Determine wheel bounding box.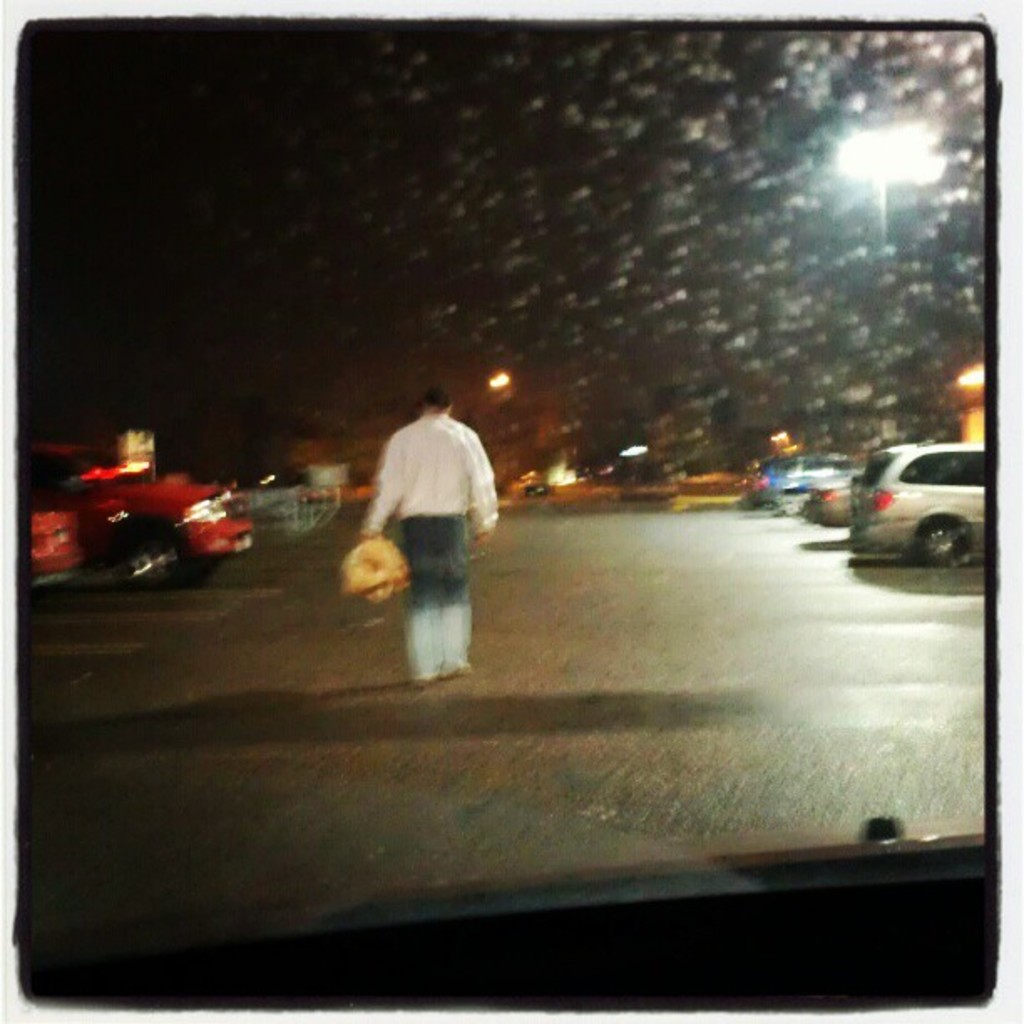
Determined: 907:512:967:571.
